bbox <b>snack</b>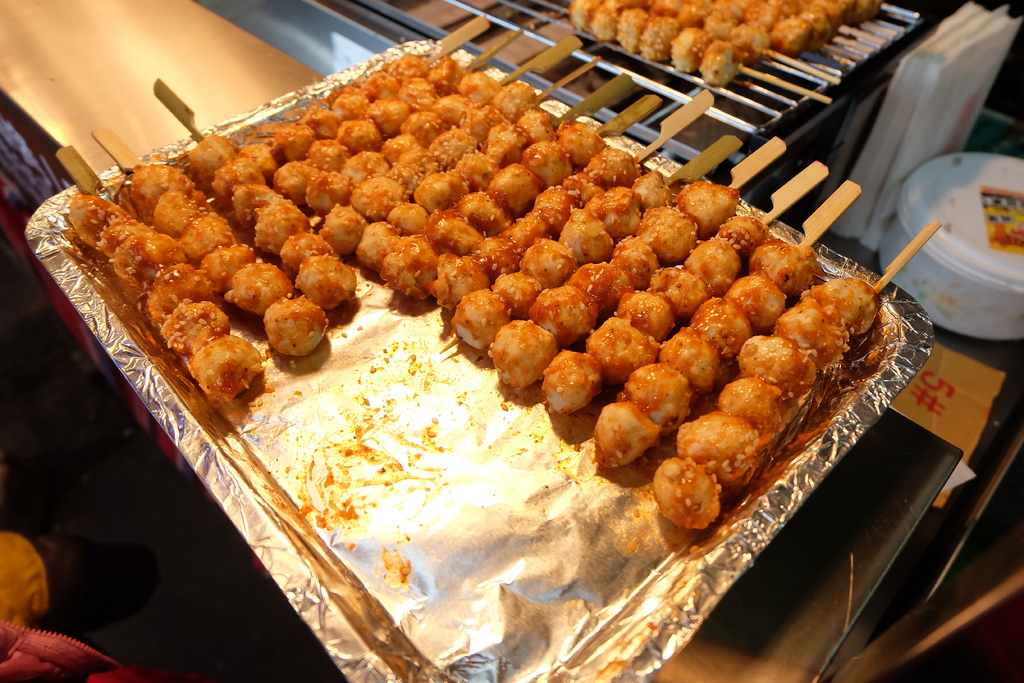
detection(408, 169, 481, 210)
